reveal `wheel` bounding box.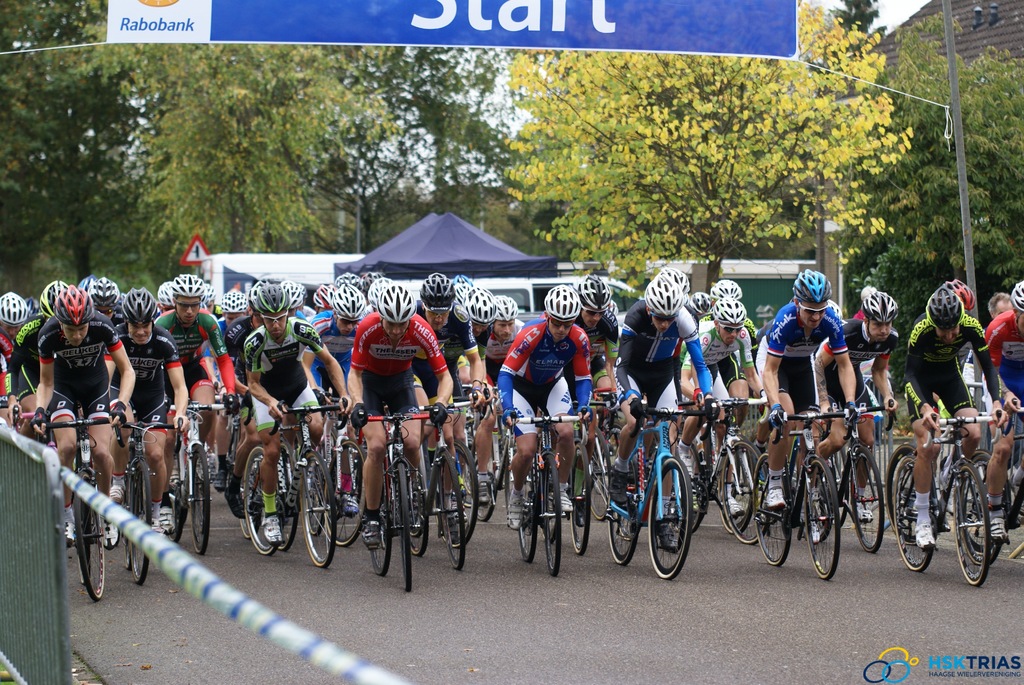
Revealed: x1=951 y1=456 x2=993 y2=583.
